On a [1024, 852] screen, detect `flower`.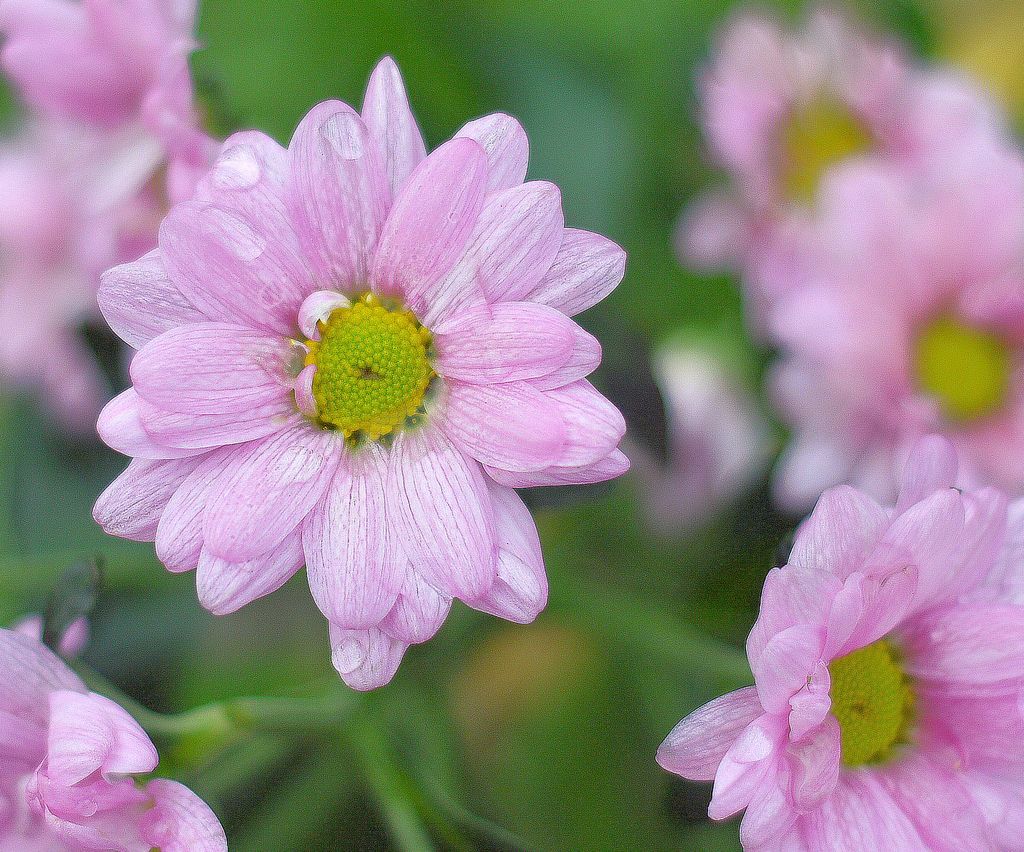
bbox=[753, 137, 1023, 519].
